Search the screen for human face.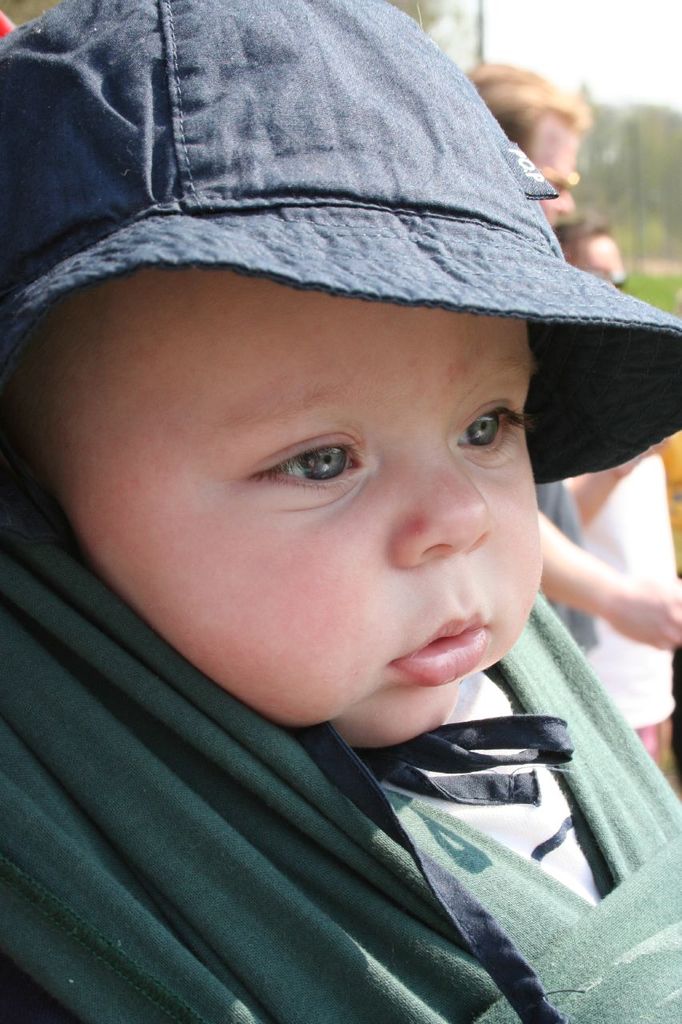
Found at 522/109/580/229.
